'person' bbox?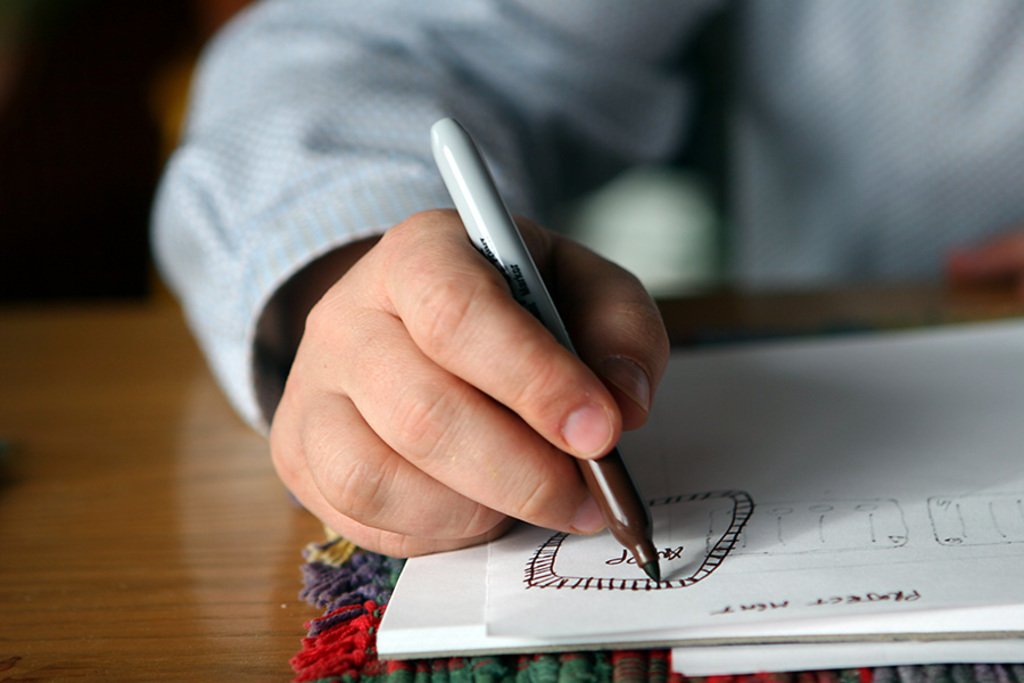
117,0,1023,568
